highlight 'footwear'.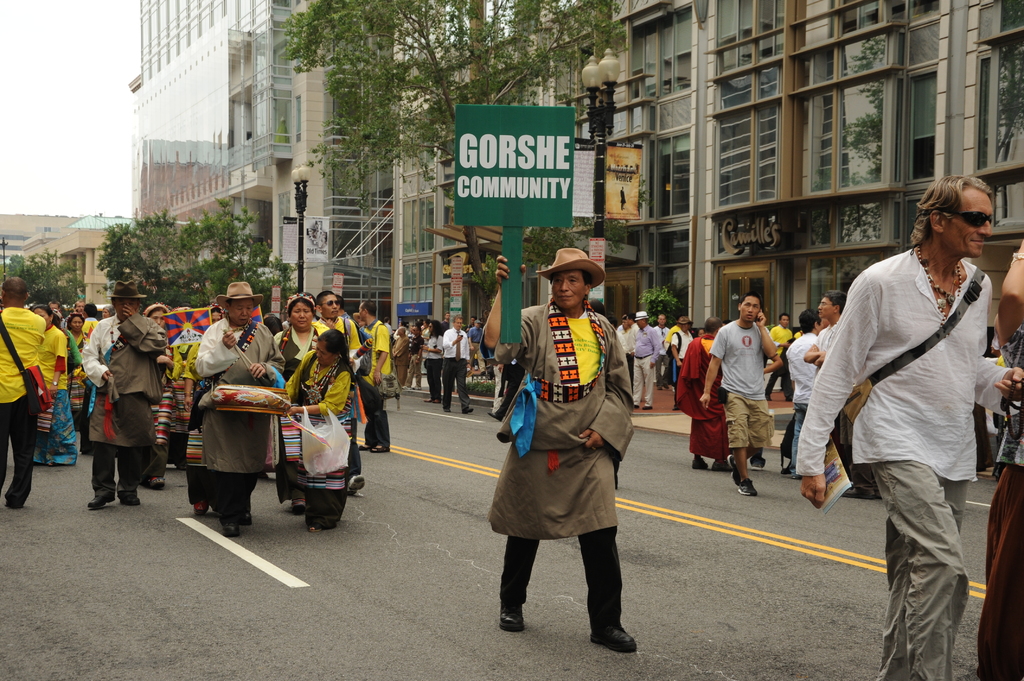
Highlighted region: <box>148,475,167,488</box>.
